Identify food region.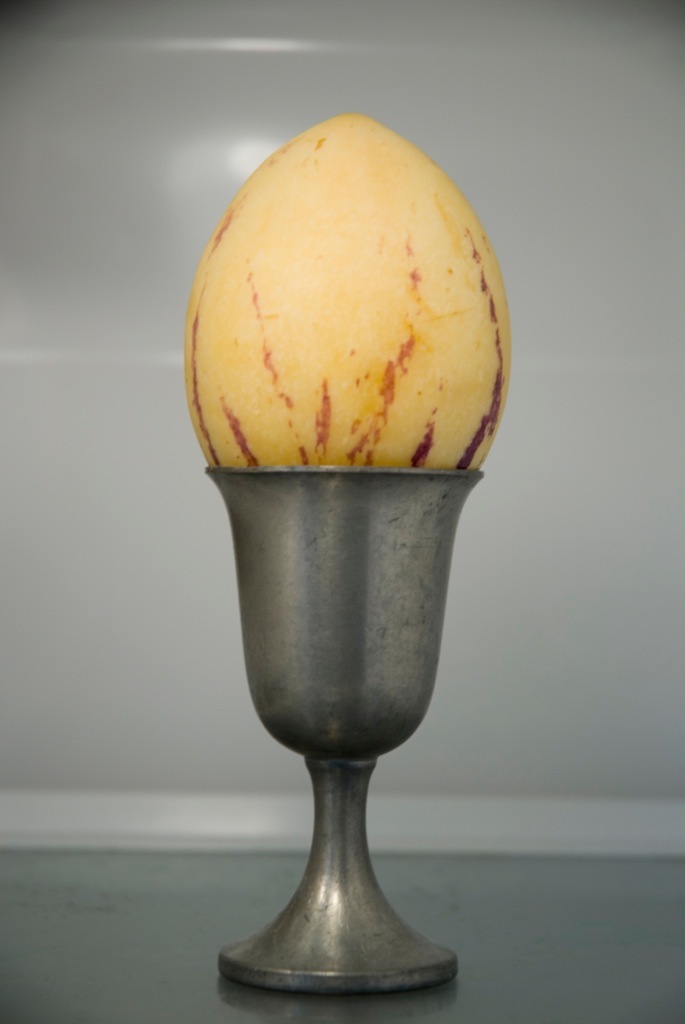
Region: bbox=(192, 117, 507, 471).
